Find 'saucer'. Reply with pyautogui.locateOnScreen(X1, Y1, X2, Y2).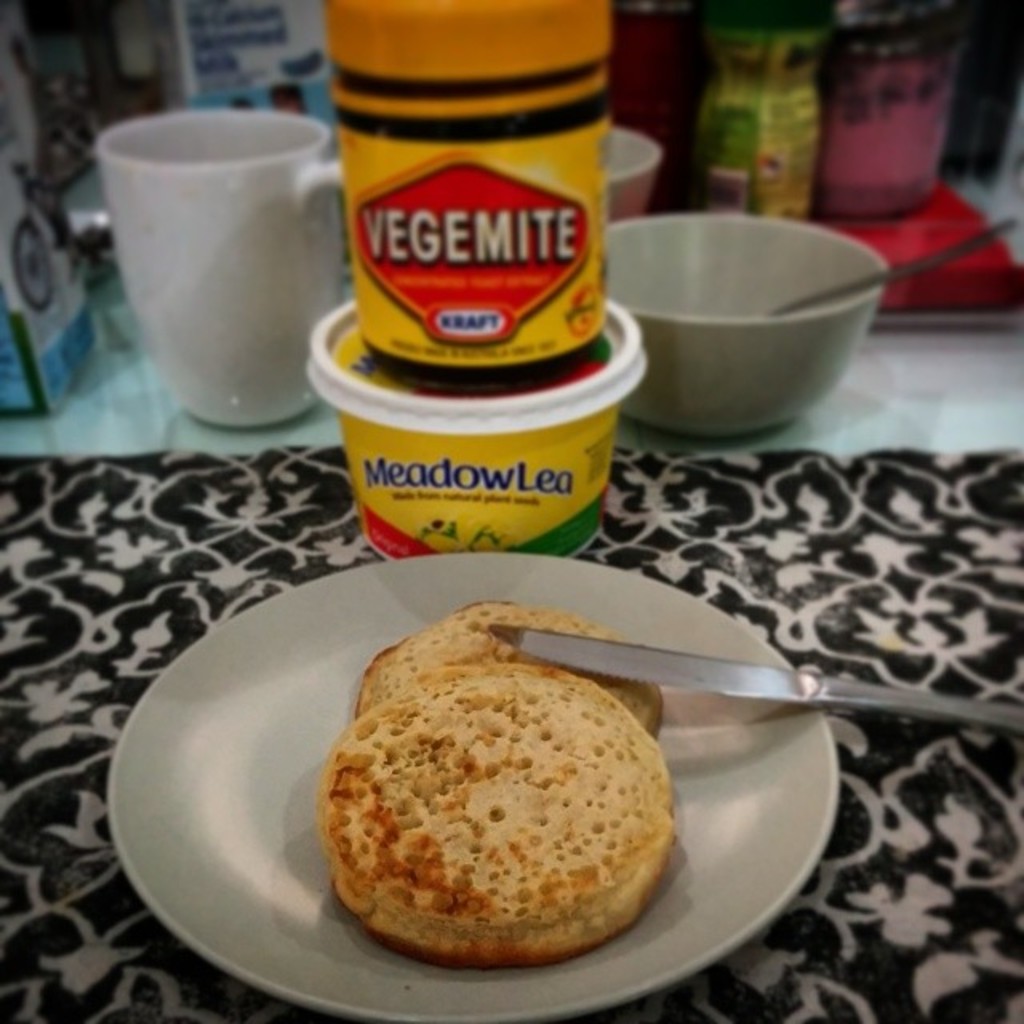
pyautogui.locateOnScreen(106, 546, 845, 1022).
